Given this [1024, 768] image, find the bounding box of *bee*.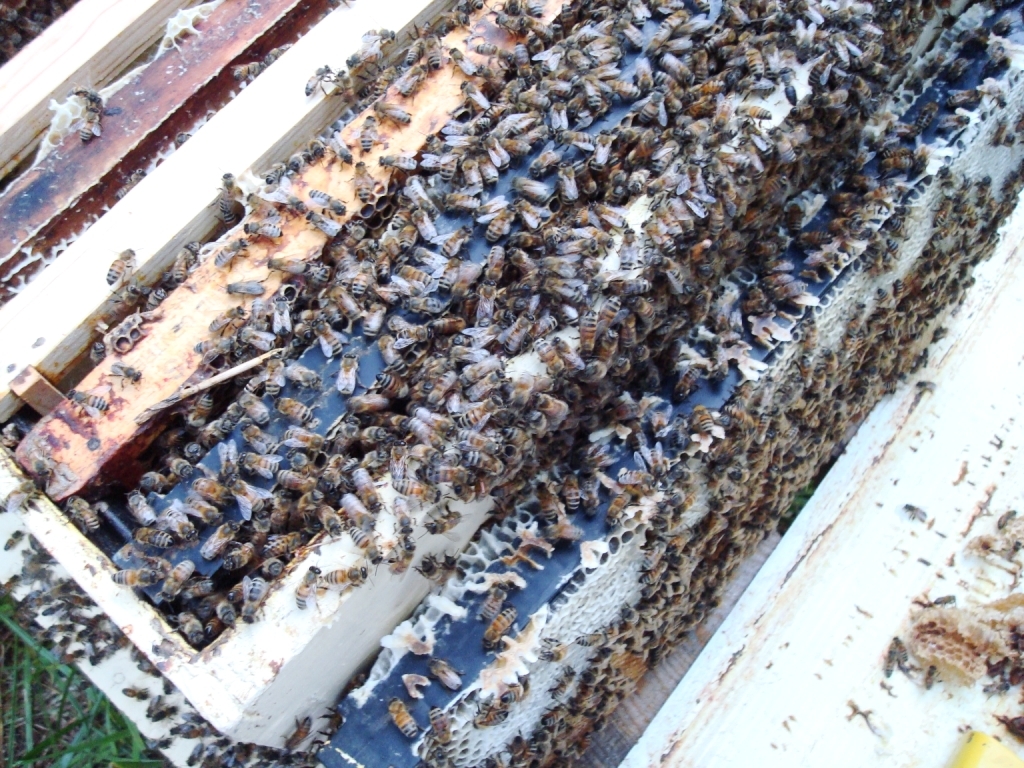
crop(3, 530, 23, 550).
